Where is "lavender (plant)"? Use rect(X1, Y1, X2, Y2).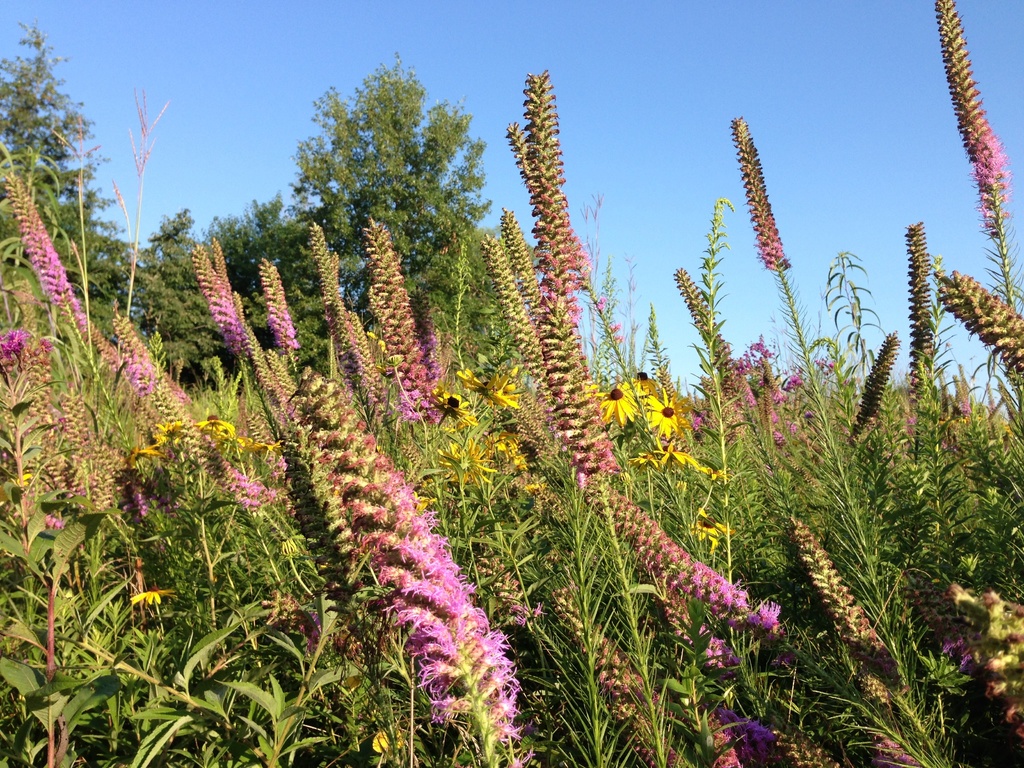
rect(367, 243, 438, 445).
